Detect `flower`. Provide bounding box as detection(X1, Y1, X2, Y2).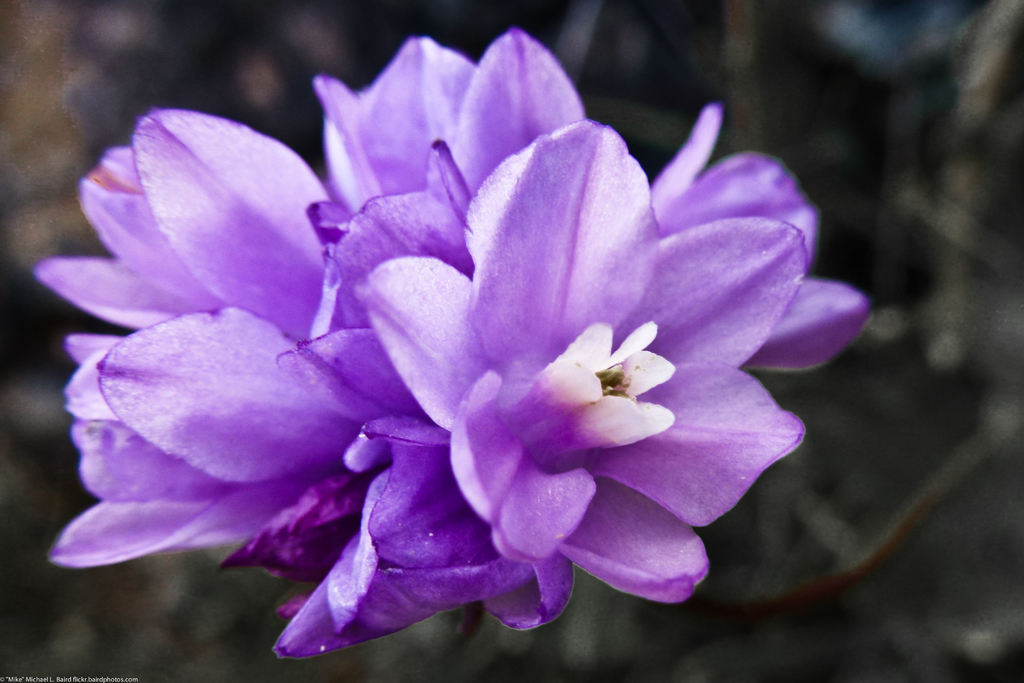
detection(73, 73, 904, 664).
